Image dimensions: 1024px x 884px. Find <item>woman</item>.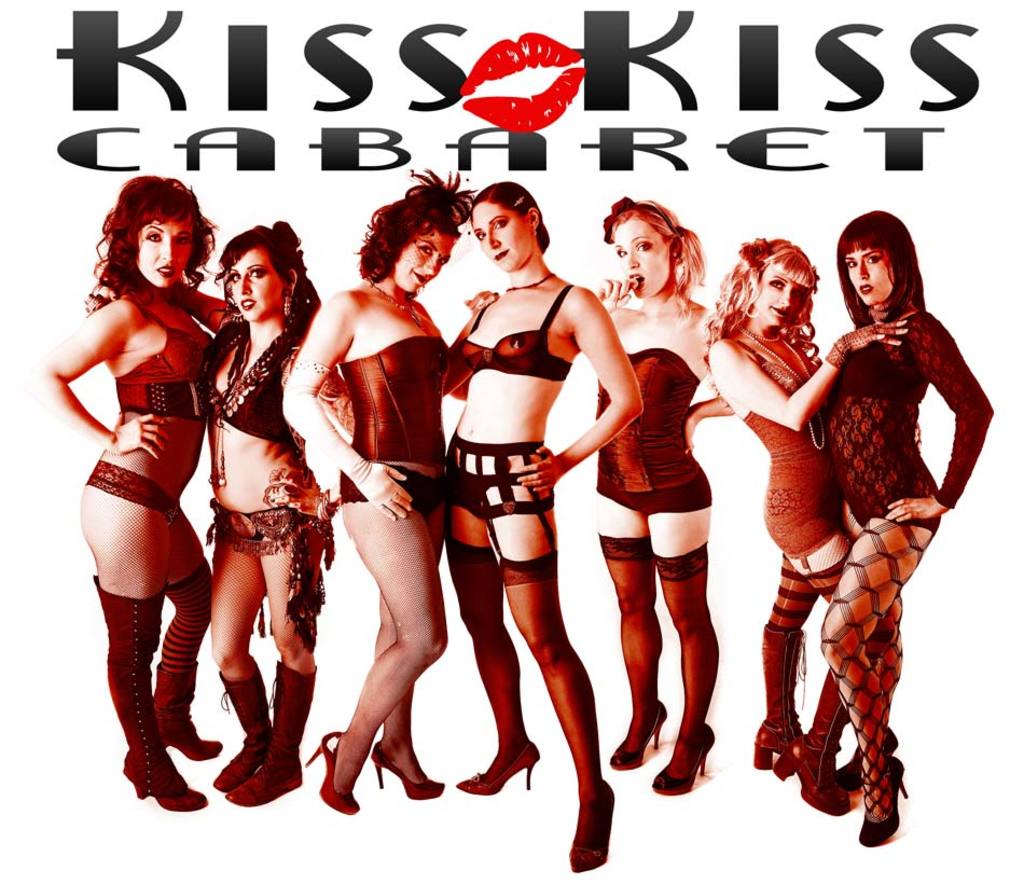
[x1=440, y1=183, x2=645, y2=872].
